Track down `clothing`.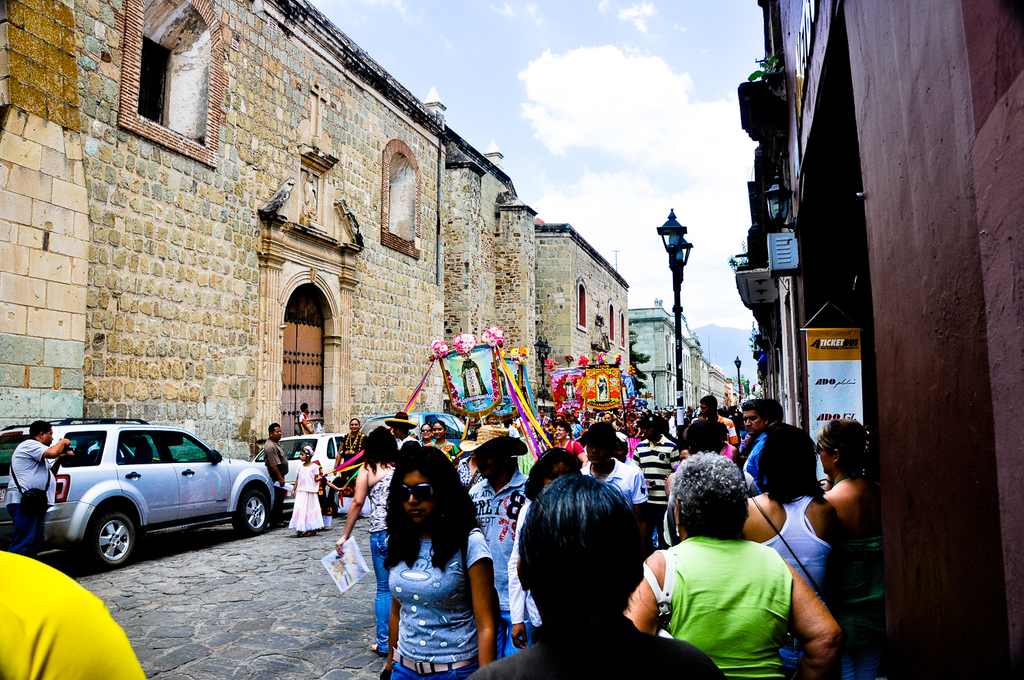
Tracked to select_region(291, 454, 322, 541).
